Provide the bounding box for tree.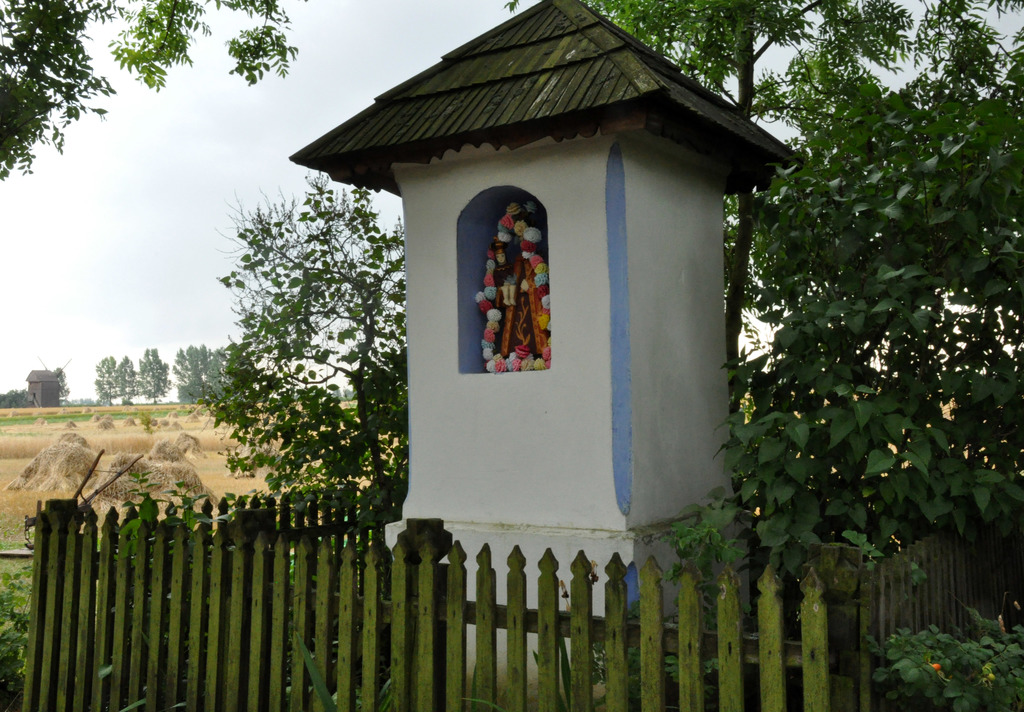
detection(92, 354, 122, 404).
